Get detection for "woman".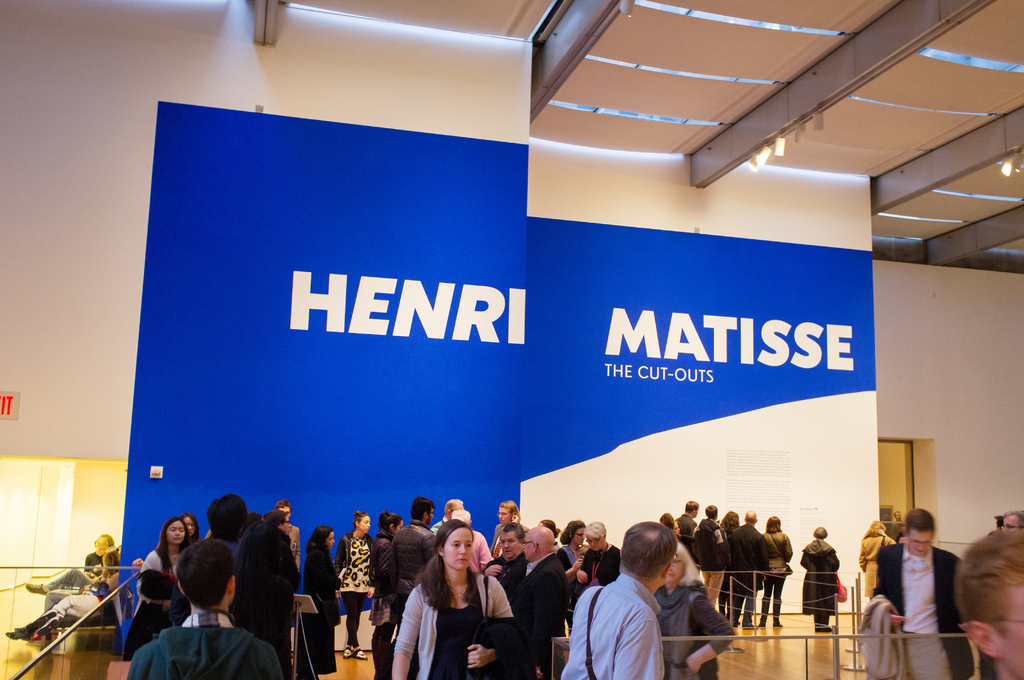
Detection: left=335, top=512, right=371, bottom=659.
